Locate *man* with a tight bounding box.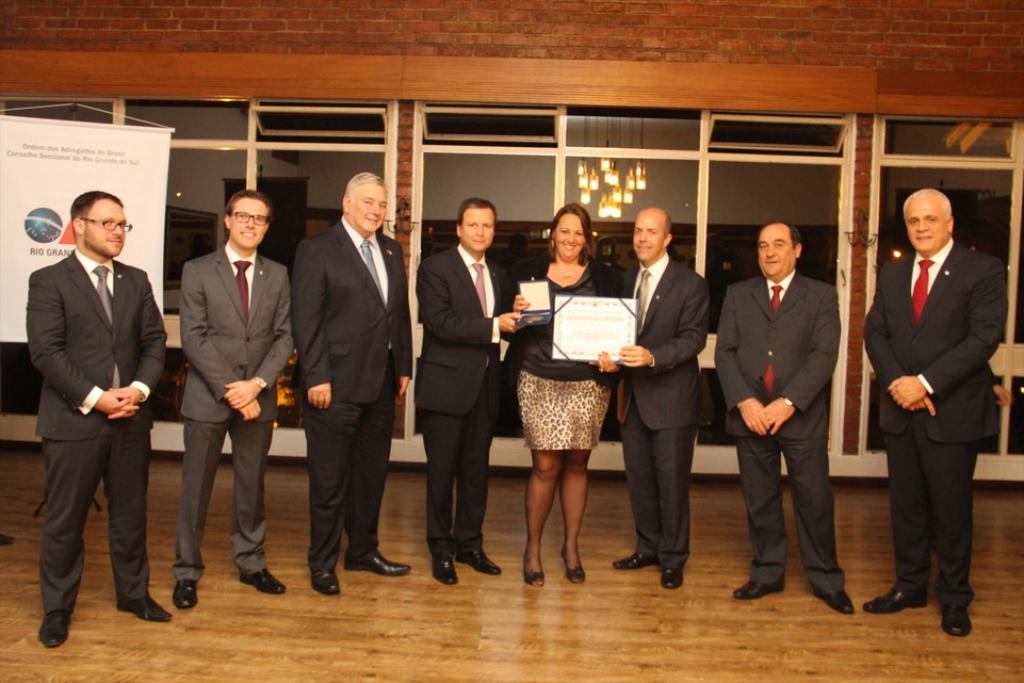
<region>176, 191, 302, 608</region>.
